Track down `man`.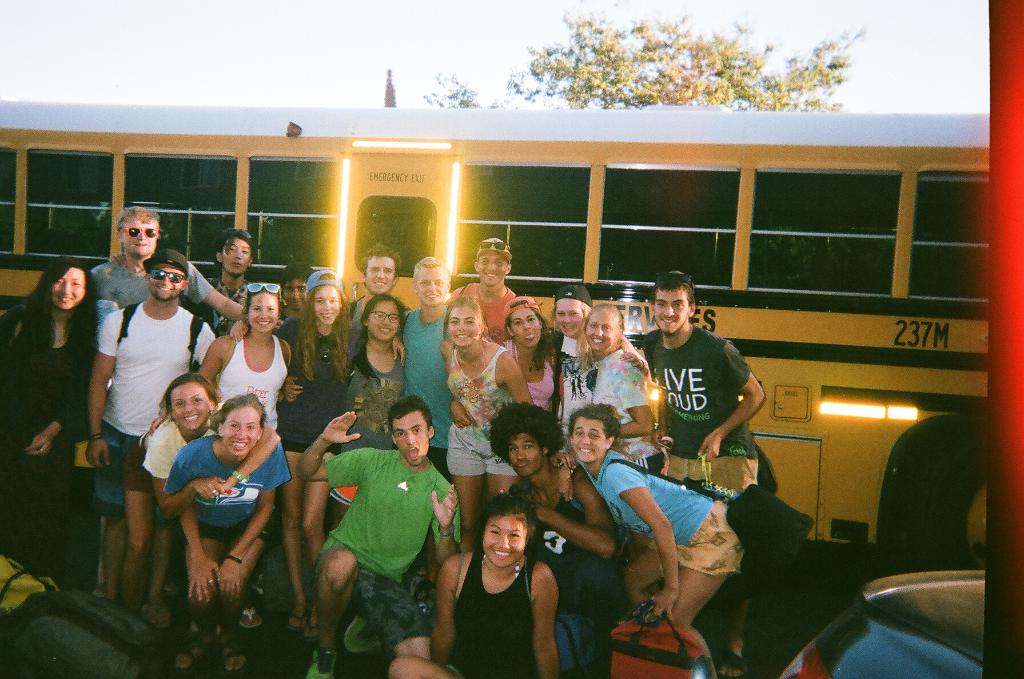
Tracked to pyautogui.locateOnScreen(345, 242, 413, 372).
